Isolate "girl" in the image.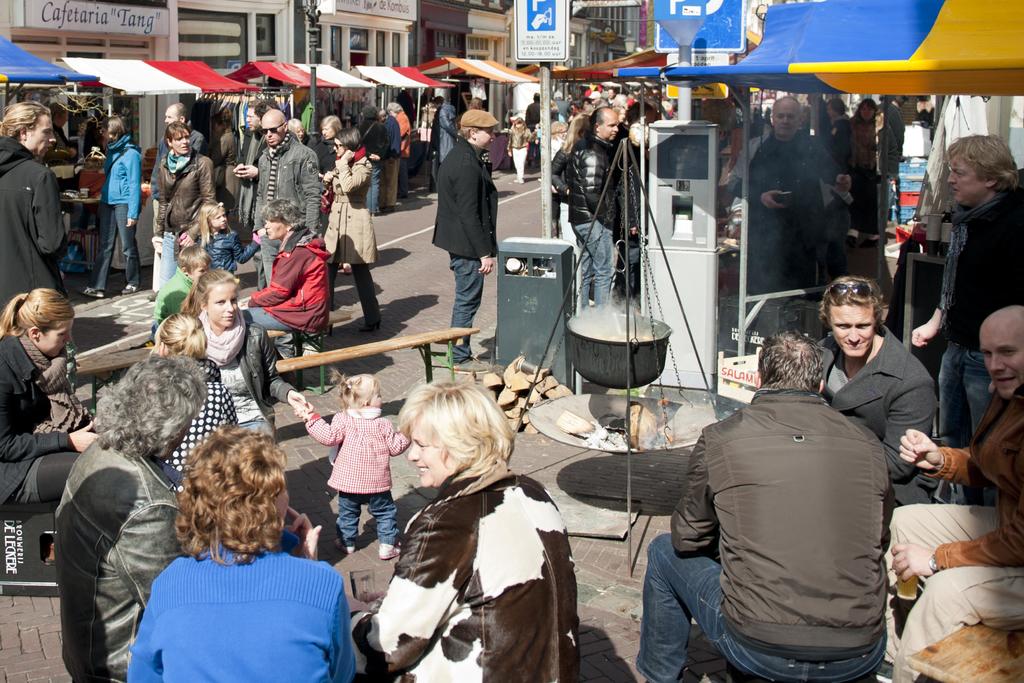
Isolated region: rect(298, 369, 408, 559).
